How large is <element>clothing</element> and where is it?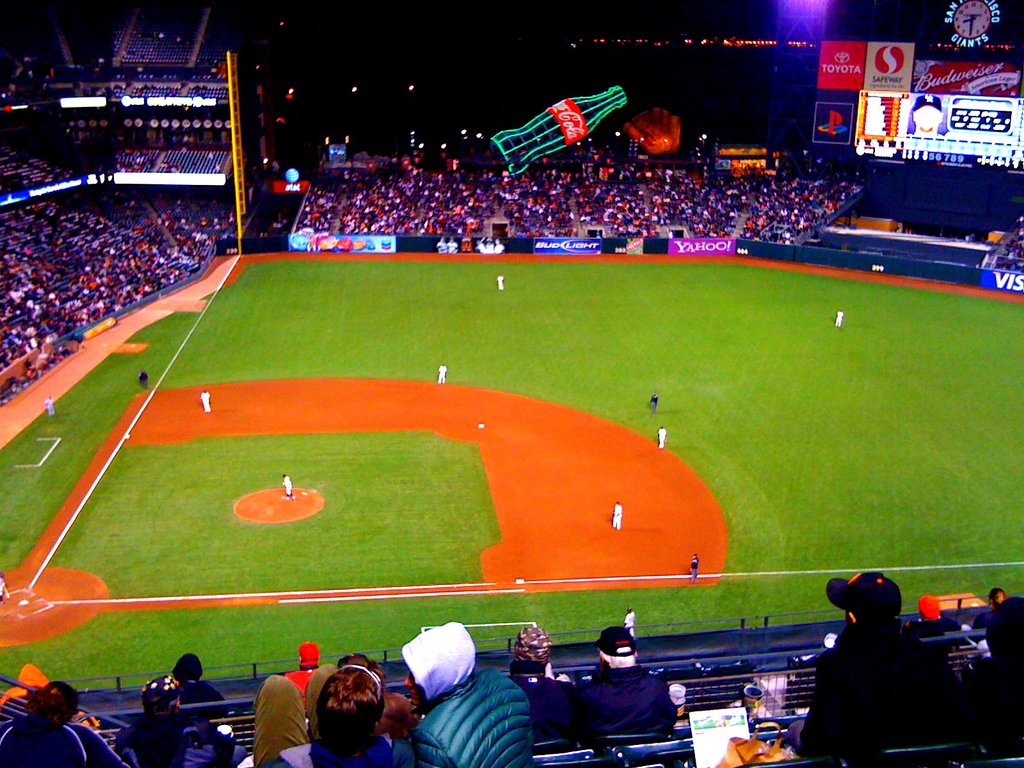
Bounding box: [1,713,126,766].
